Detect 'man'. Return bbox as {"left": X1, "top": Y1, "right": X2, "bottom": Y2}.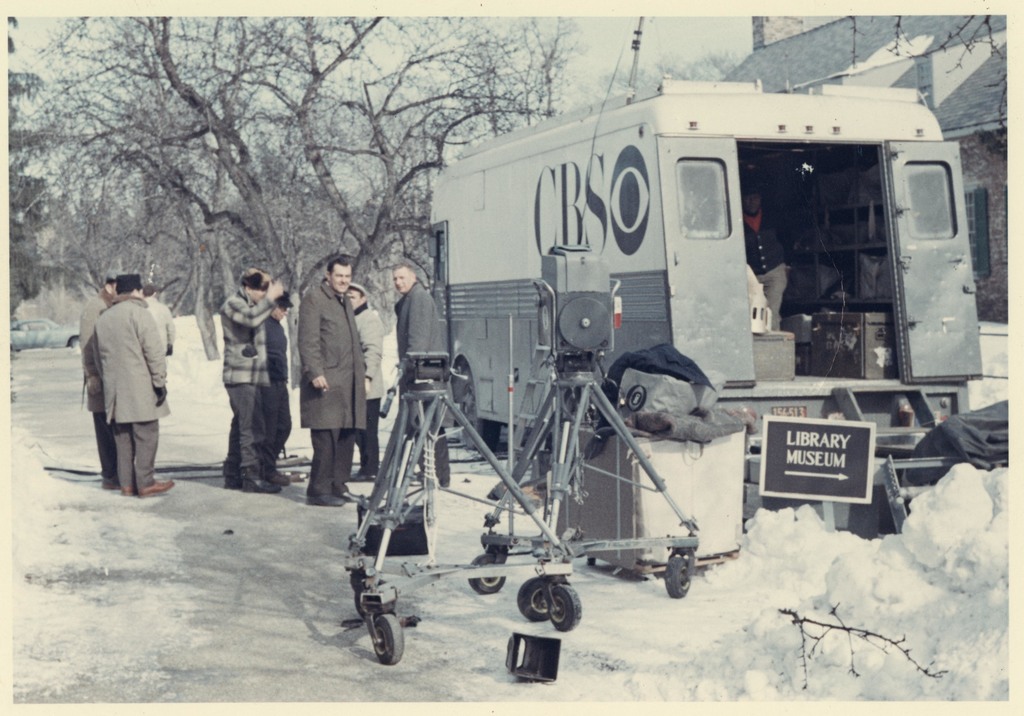
{"left": 145, "top": 283, "right": 175, "bottom": 358}.
